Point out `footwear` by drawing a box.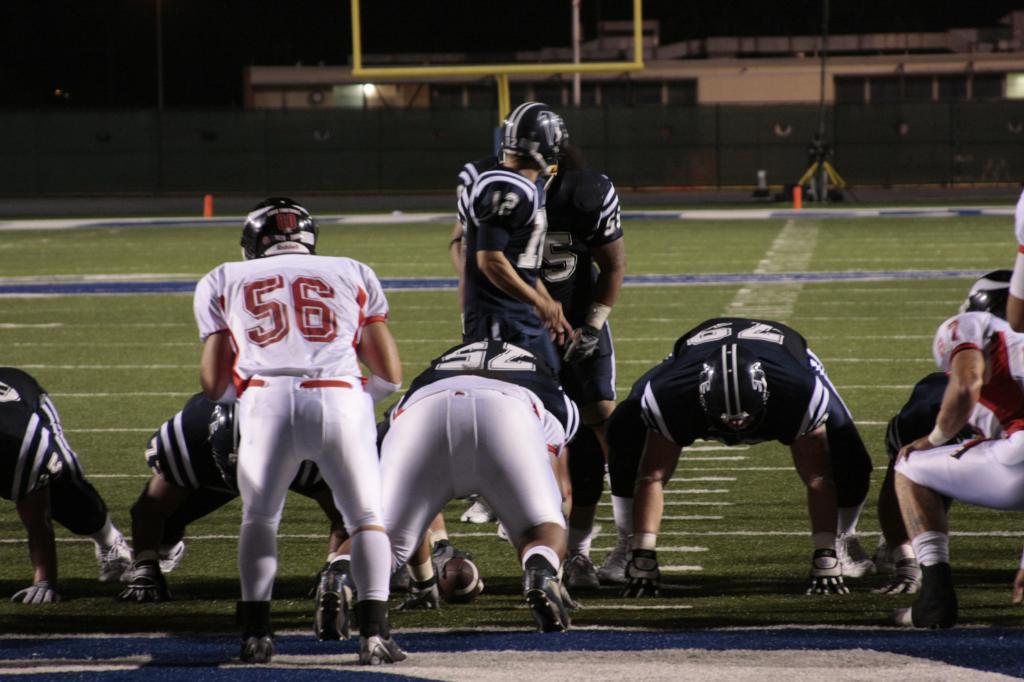
{"left": 594, "top": 531, "right": 636, "bottom": 591}.
